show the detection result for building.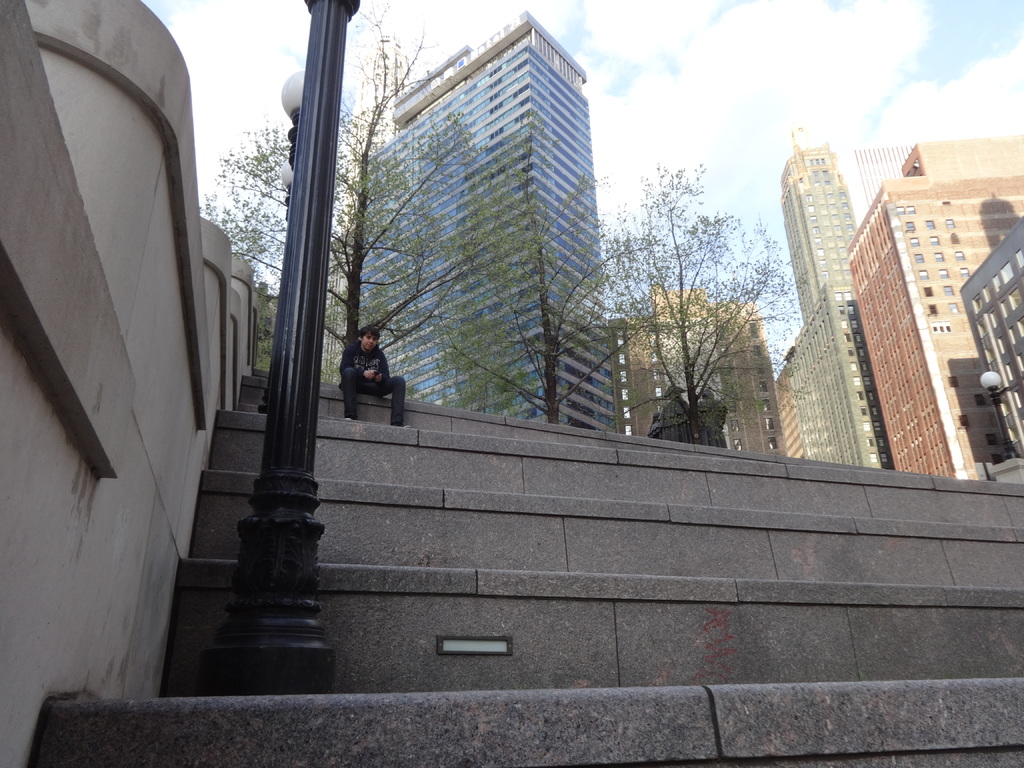
crop(772, 125, 837, 460).
